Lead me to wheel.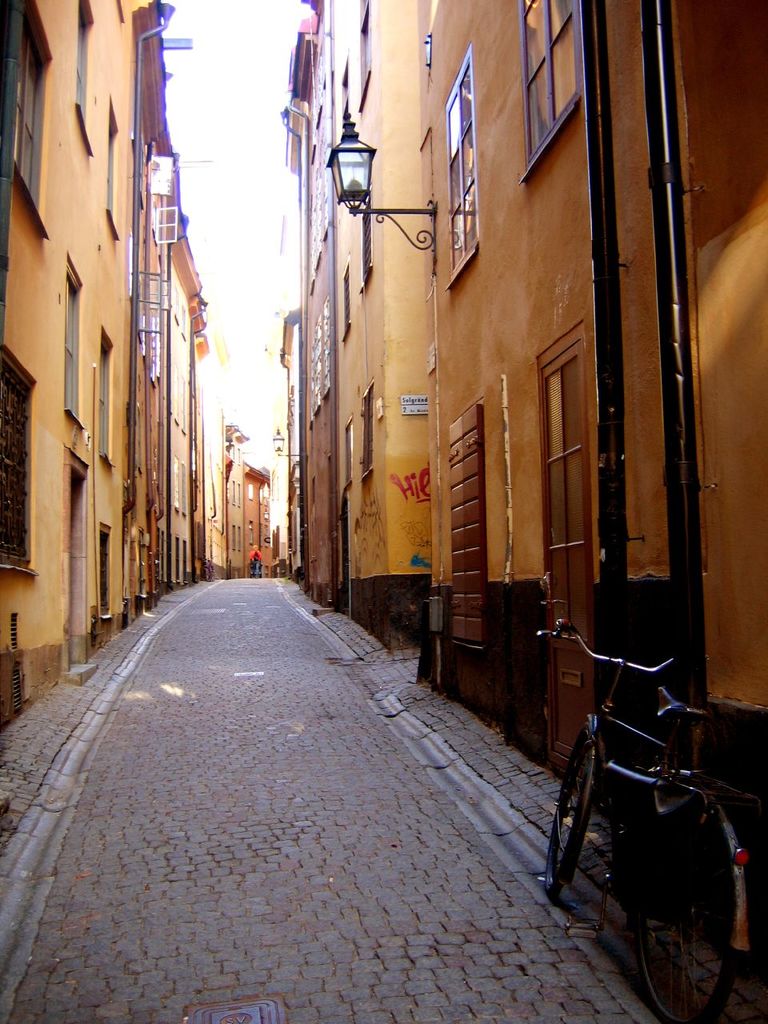
Lead to rect(540, 712, 593, 898).
